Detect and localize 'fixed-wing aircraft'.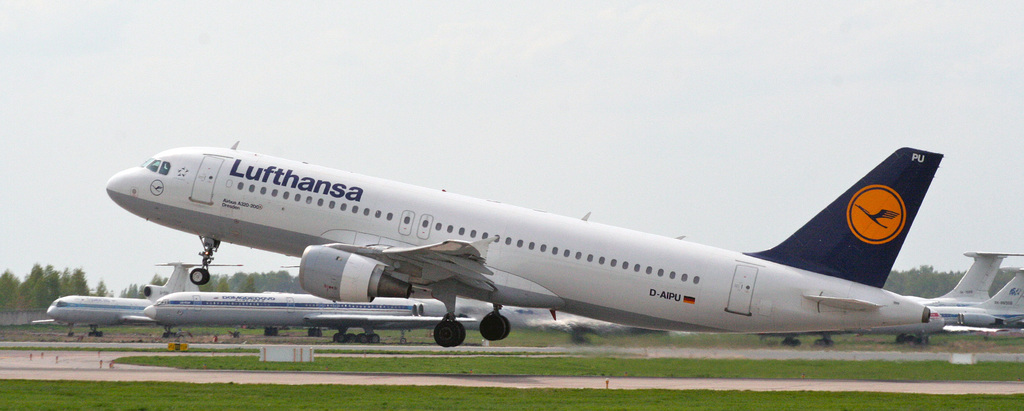
Localized at x1=31, y1=261, x2=244, y2=339.
